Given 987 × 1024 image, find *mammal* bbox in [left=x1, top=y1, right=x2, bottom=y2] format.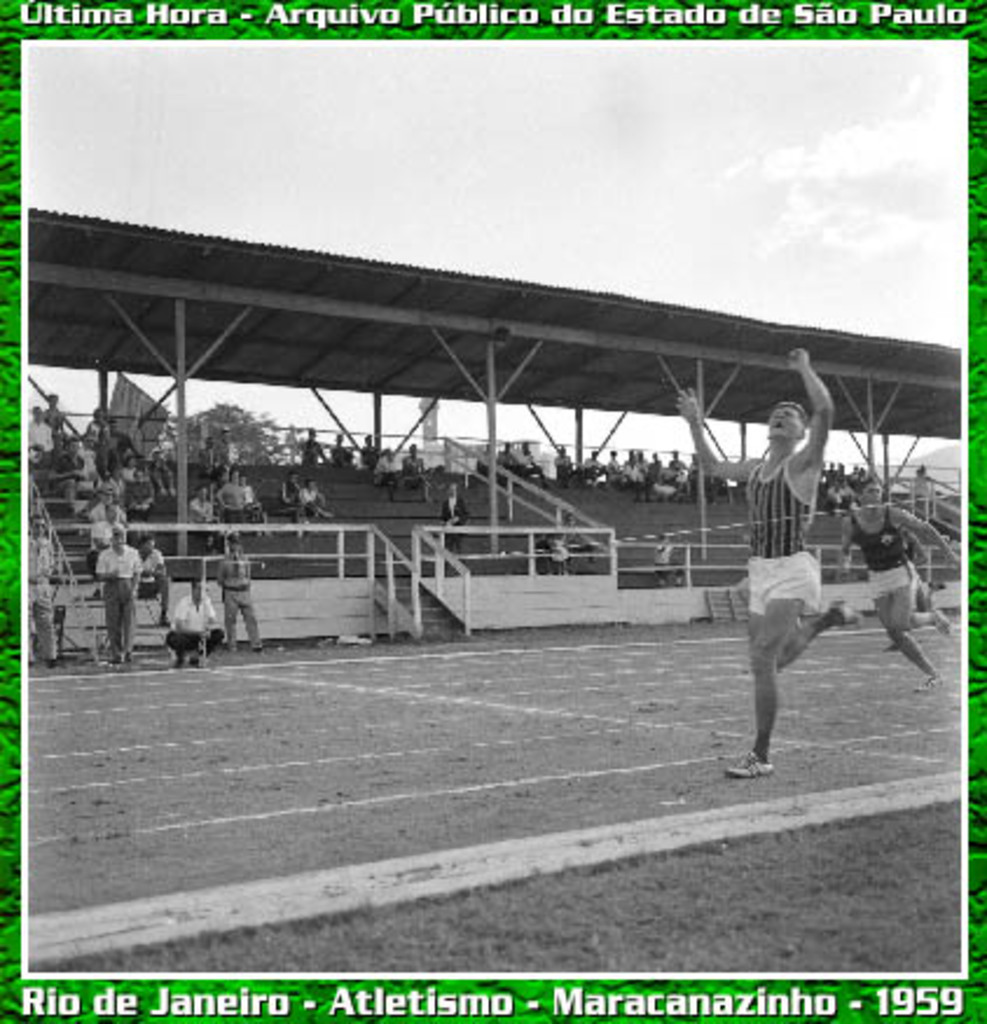
[left=215, top=535, right=264, bottom=650].
